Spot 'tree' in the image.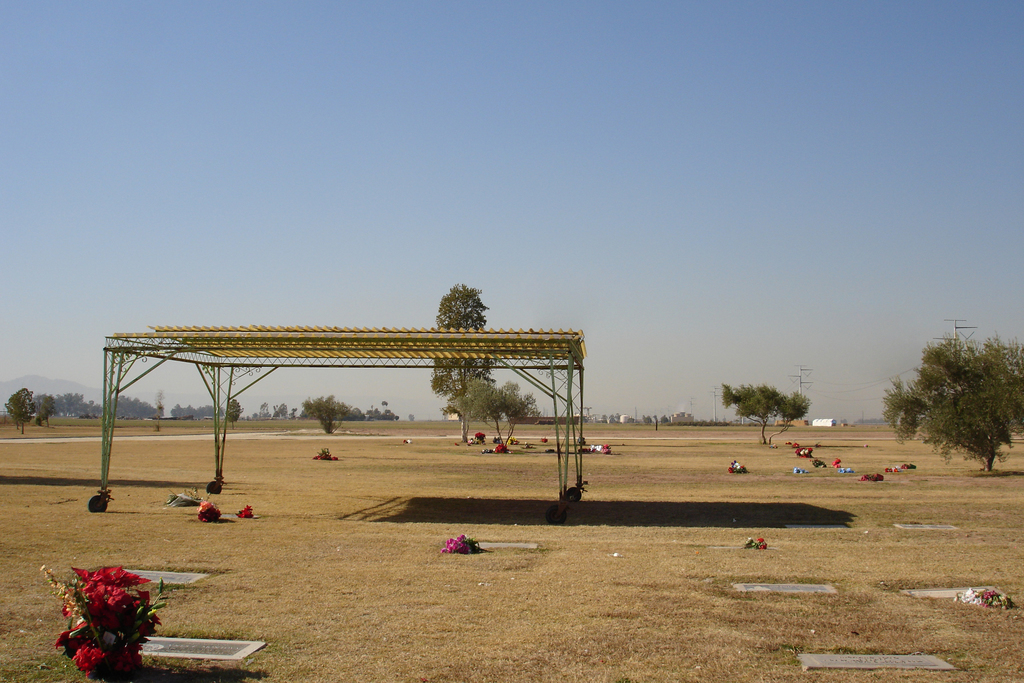
'tree' found at 5:386:35:433.
